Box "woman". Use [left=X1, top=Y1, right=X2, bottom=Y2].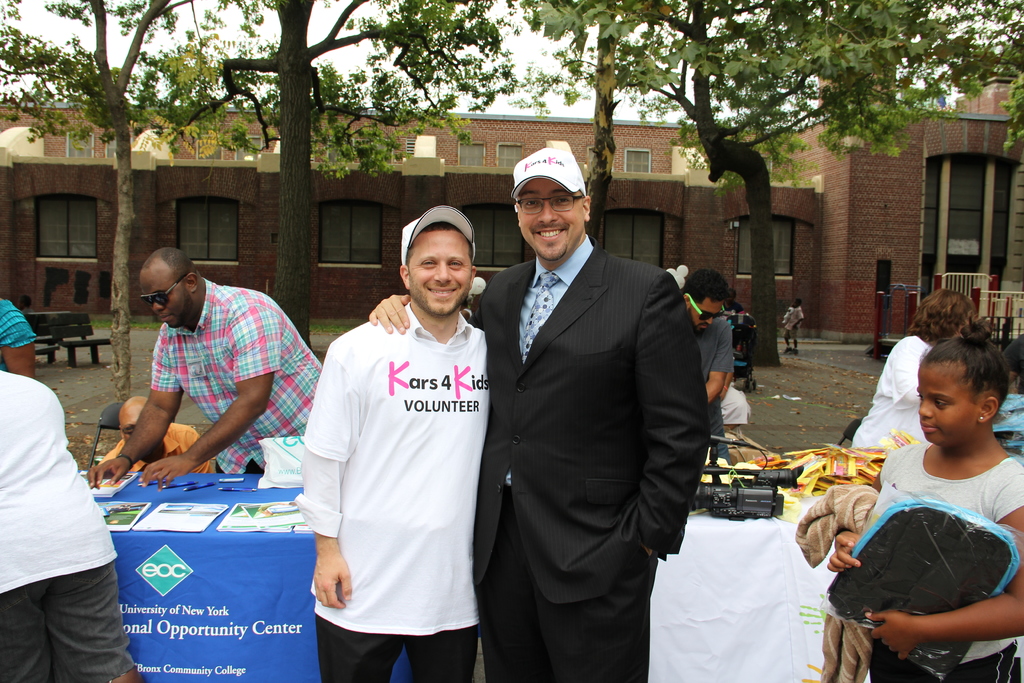
[left=833, top=317, right=1023, bottom=682].
